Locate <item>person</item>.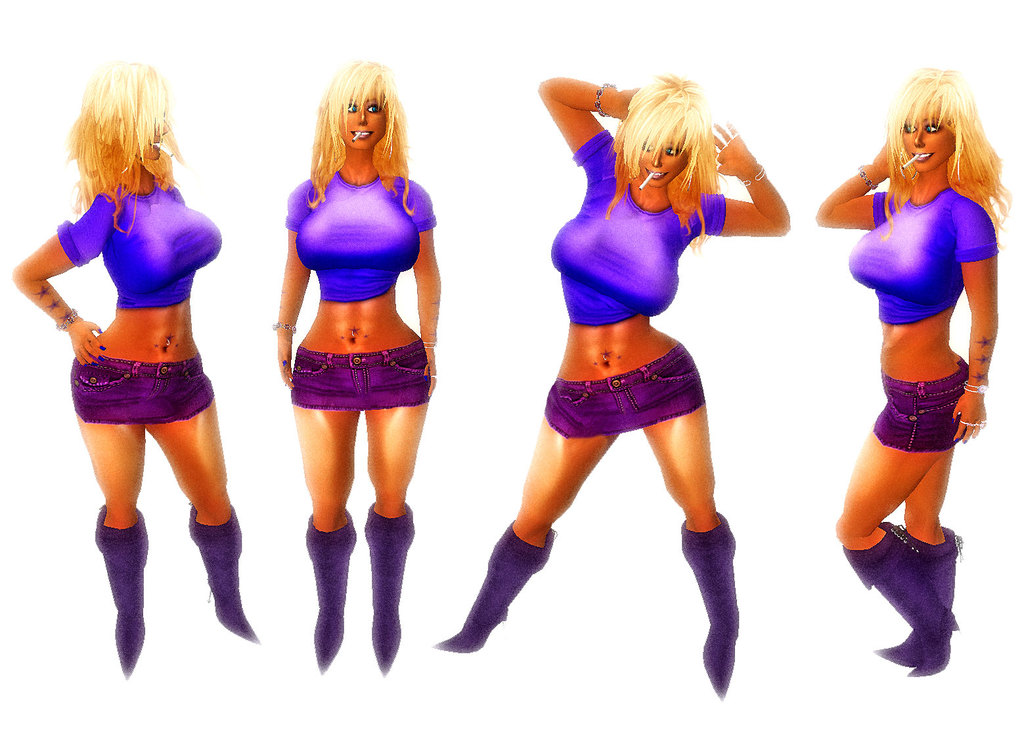
Bounding box: 259/56/444/681.
